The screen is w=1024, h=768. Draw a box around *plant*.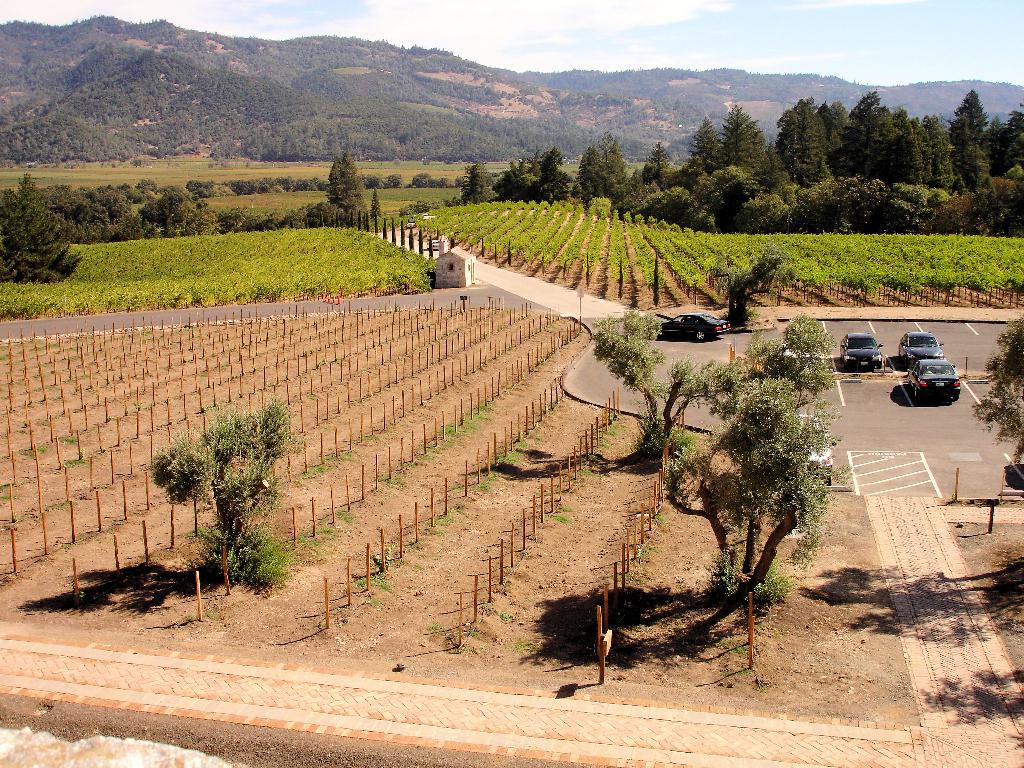
431 621 447 632.
